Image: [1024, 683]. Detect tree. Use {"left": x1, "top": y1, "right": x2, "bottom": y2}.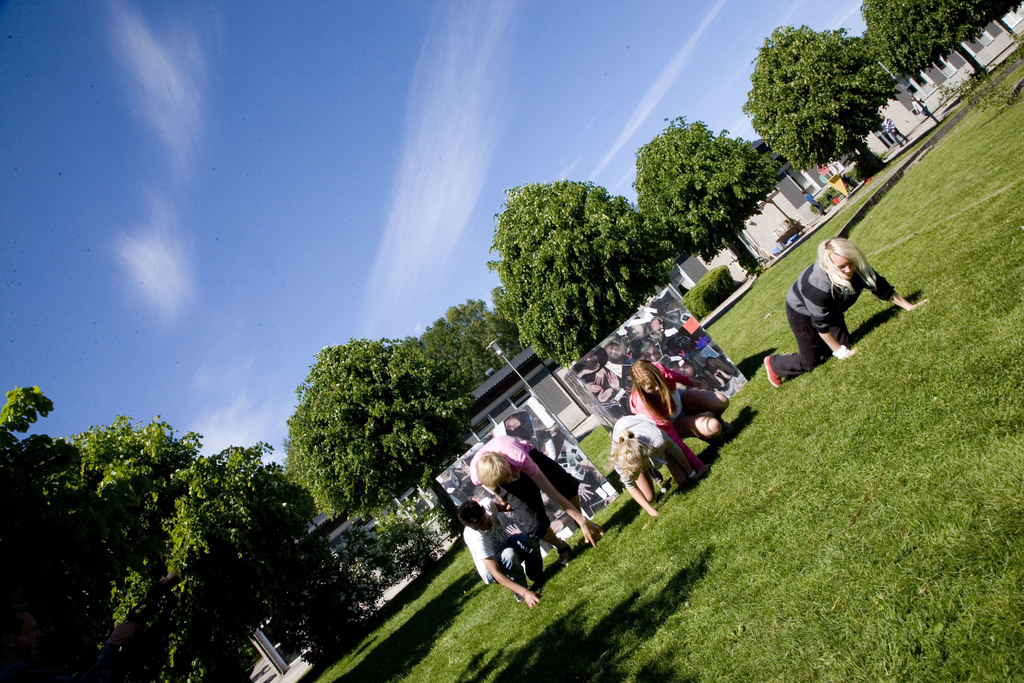
{"left": 852, "top": 0, "right": 1023, "bottom": 76}.
